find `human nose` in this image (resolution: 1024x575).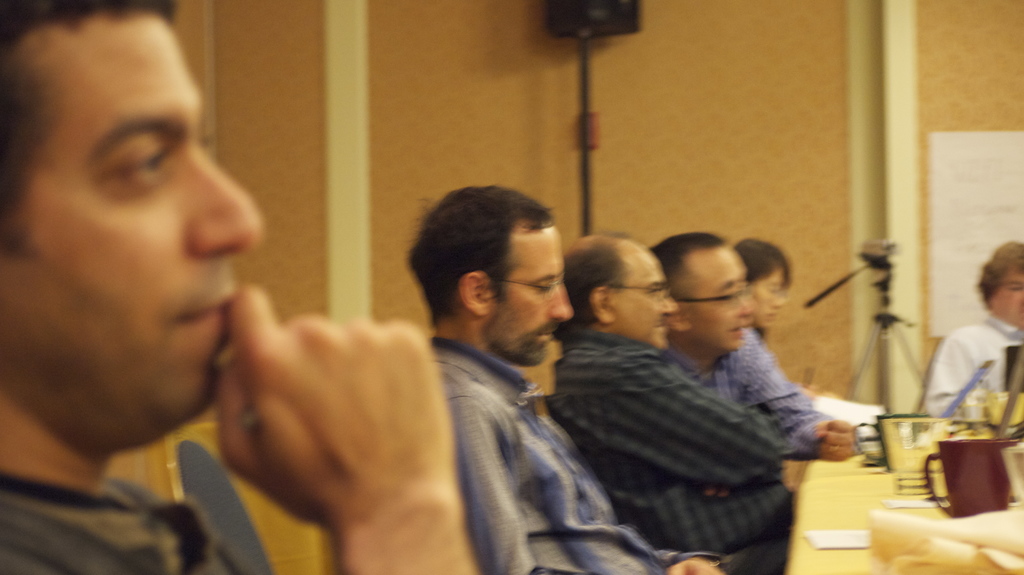
pyautogui.locateOnScreen(545, 276, 576, 322).
